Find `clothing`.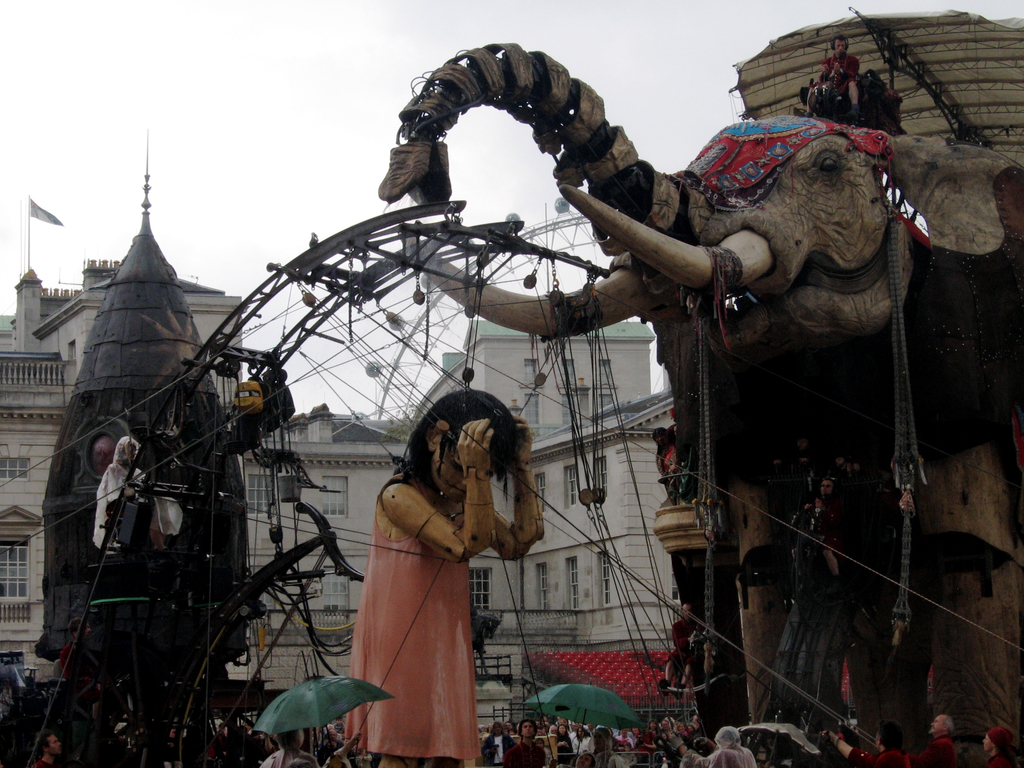
(571,734,586,751).
